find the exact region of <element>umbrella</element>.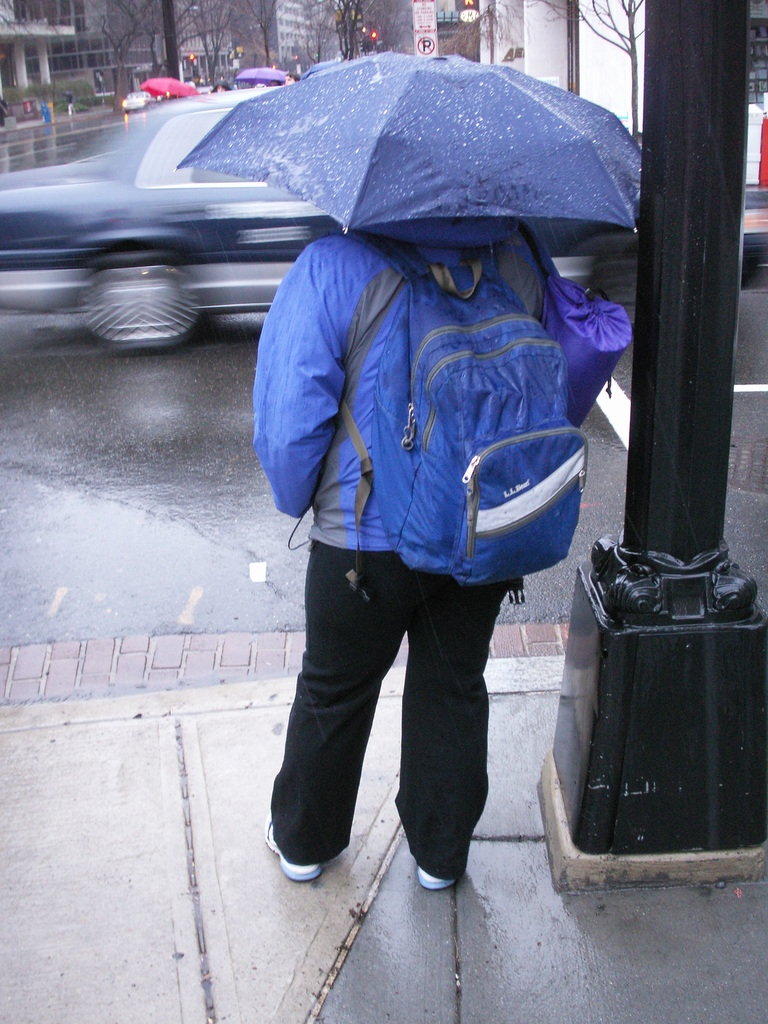
Exact region: 236,62,291,85.
